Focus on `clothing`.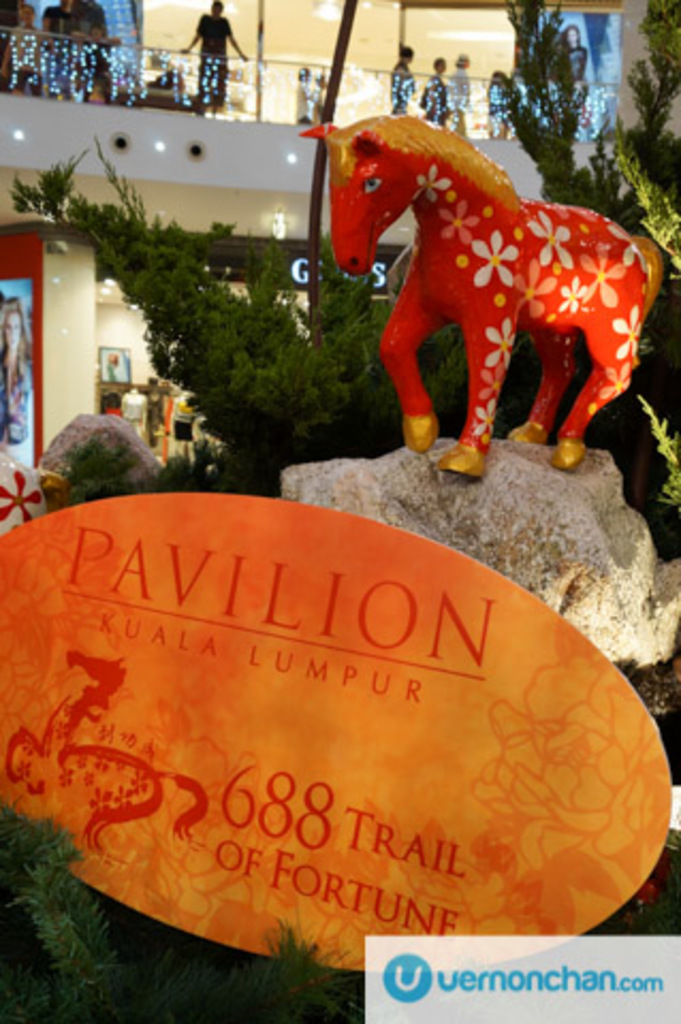
Focused at (x1=292, y1=81, x2=307, y2=122).
